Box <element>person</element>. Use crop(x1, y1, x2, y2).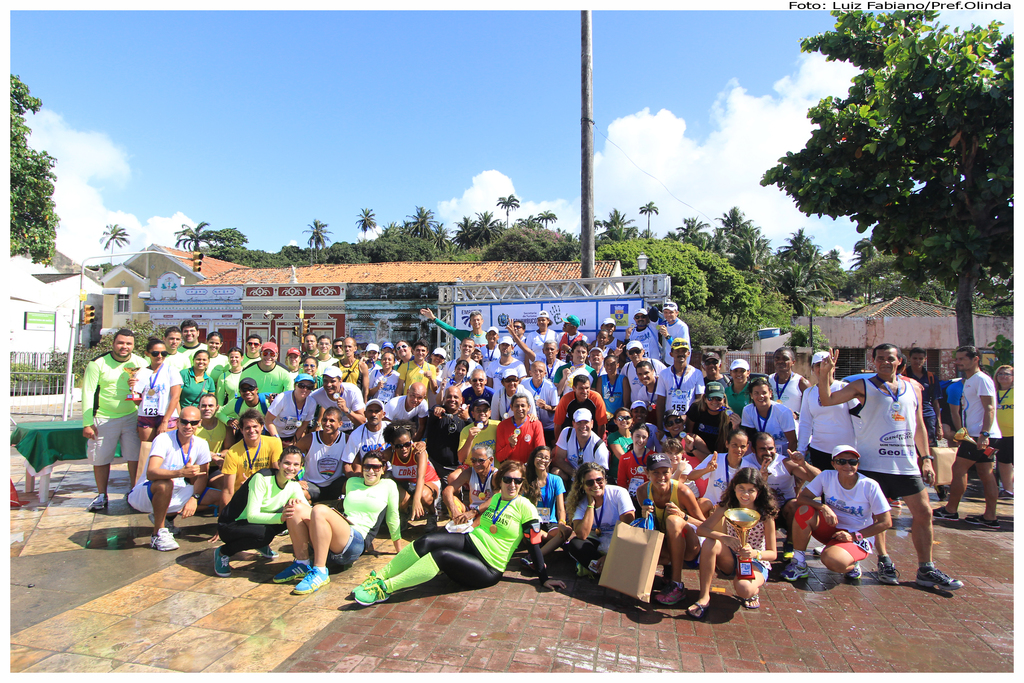
crop(402, 343, 436, 404).
